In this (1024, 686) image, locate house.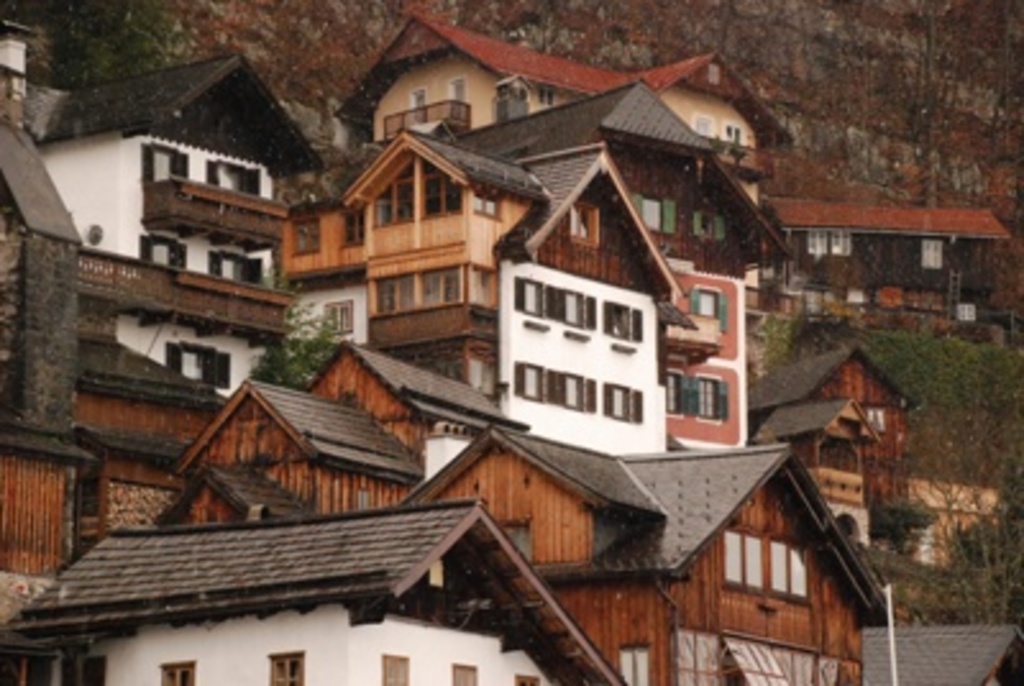
Bounding box: (748, 340, 924, 517).
